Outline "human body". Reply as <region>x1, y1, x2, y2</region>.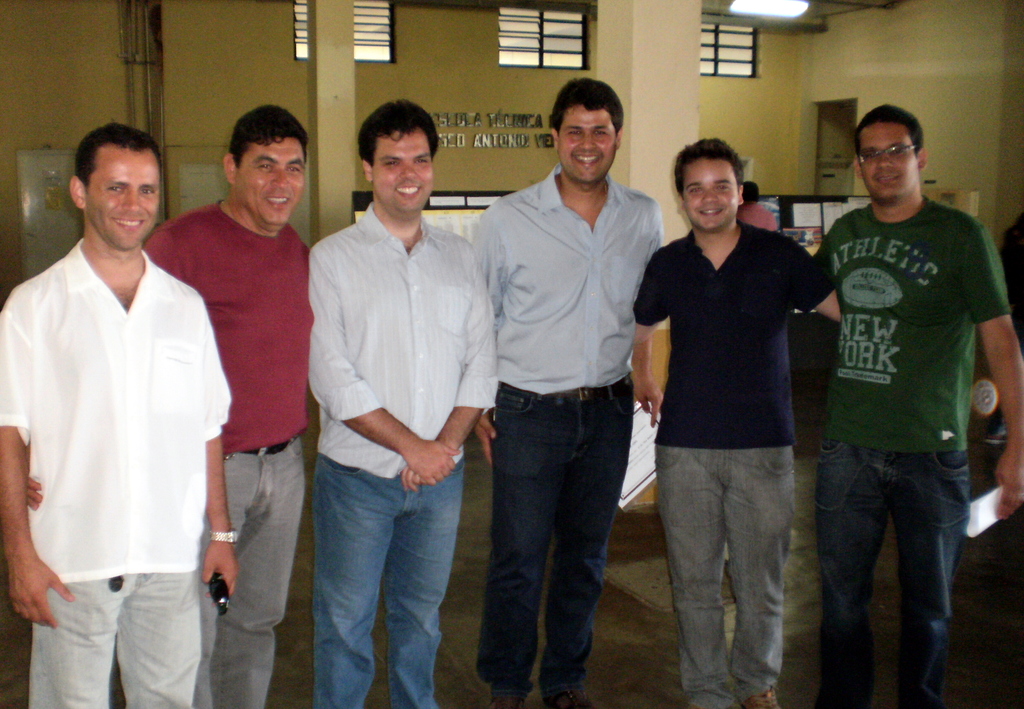
<region>628, 211, 845, 708</region>.
